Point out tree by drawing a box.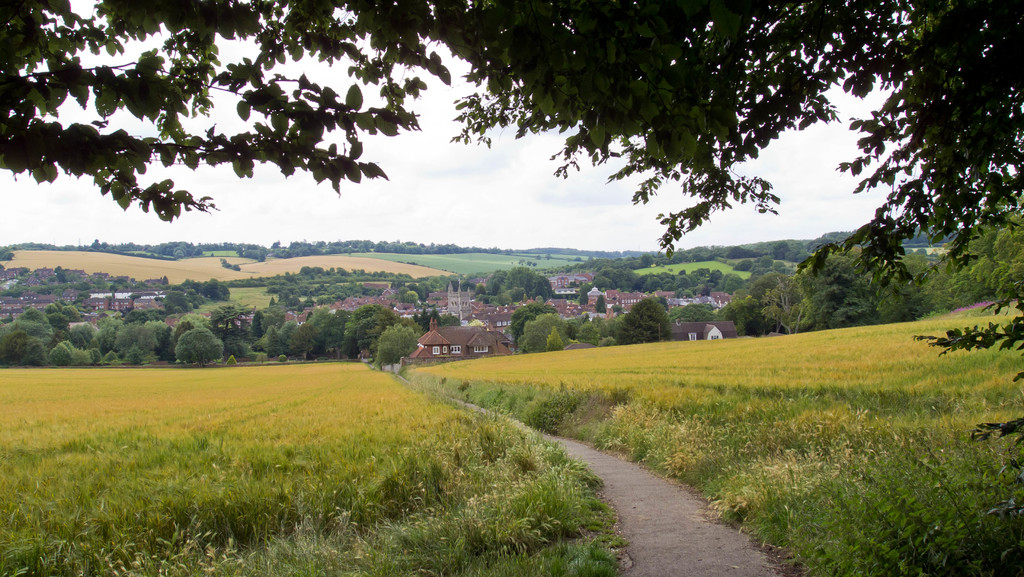
<region>92, 326, 119, 355</region>.
